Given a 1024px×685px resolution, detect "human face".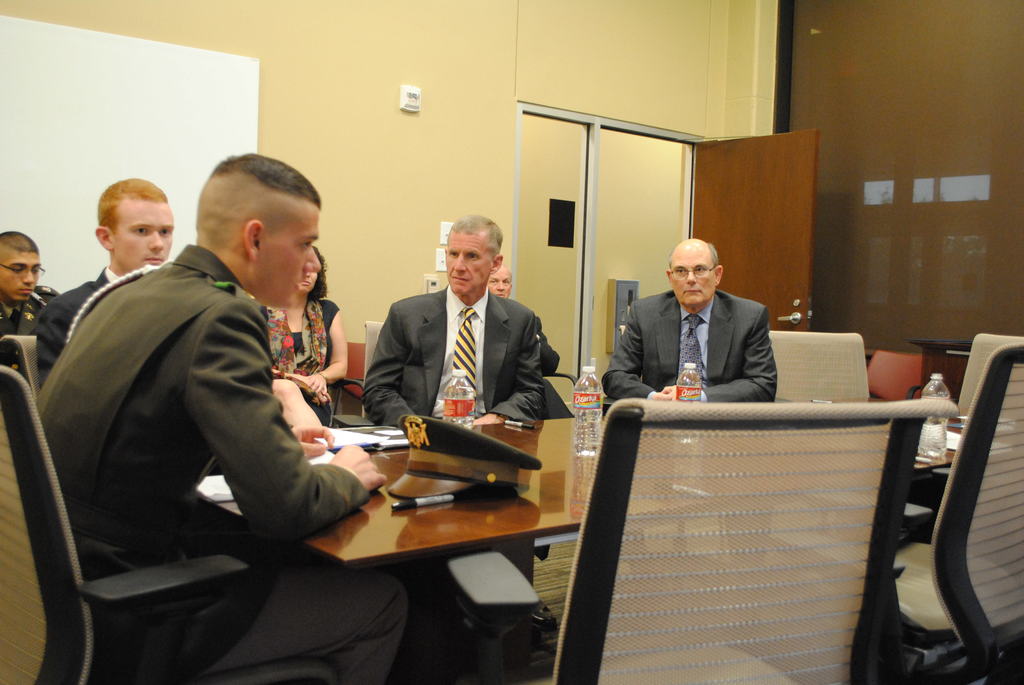
(left=110, top=201, right=177, bottom=274).
